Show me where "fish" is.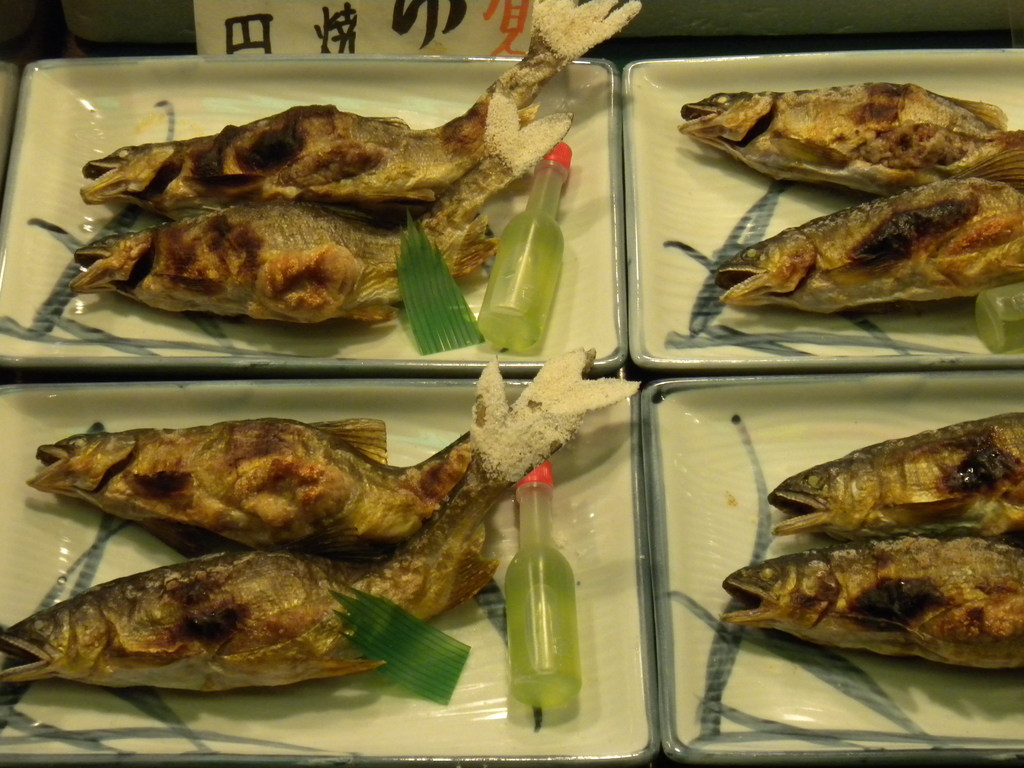
"fish" is at rect(732, 521, 1023, 680).
